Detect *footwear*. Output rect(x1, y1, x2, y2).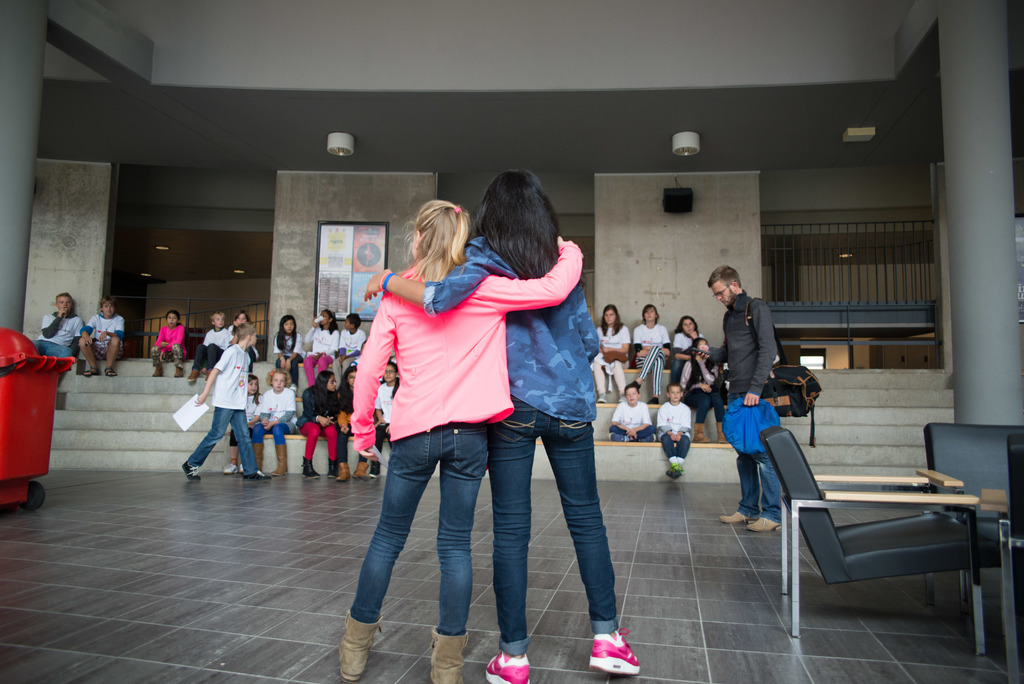
rect(191, 379, 195, 384).
